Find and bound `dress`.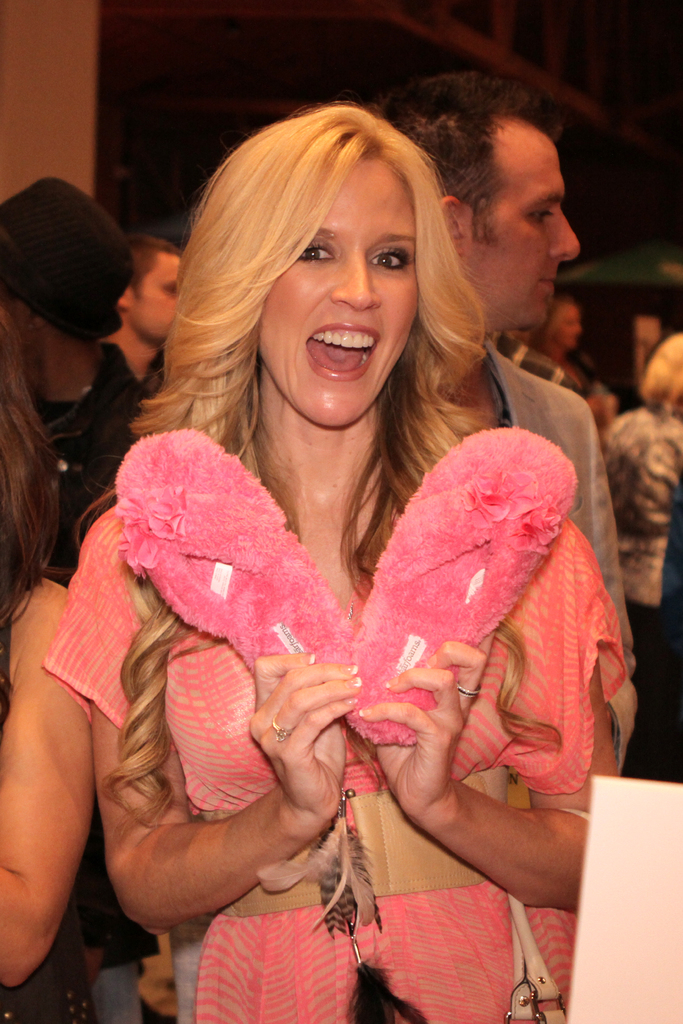
Bound: <box>43,501,628,1023</box>.
